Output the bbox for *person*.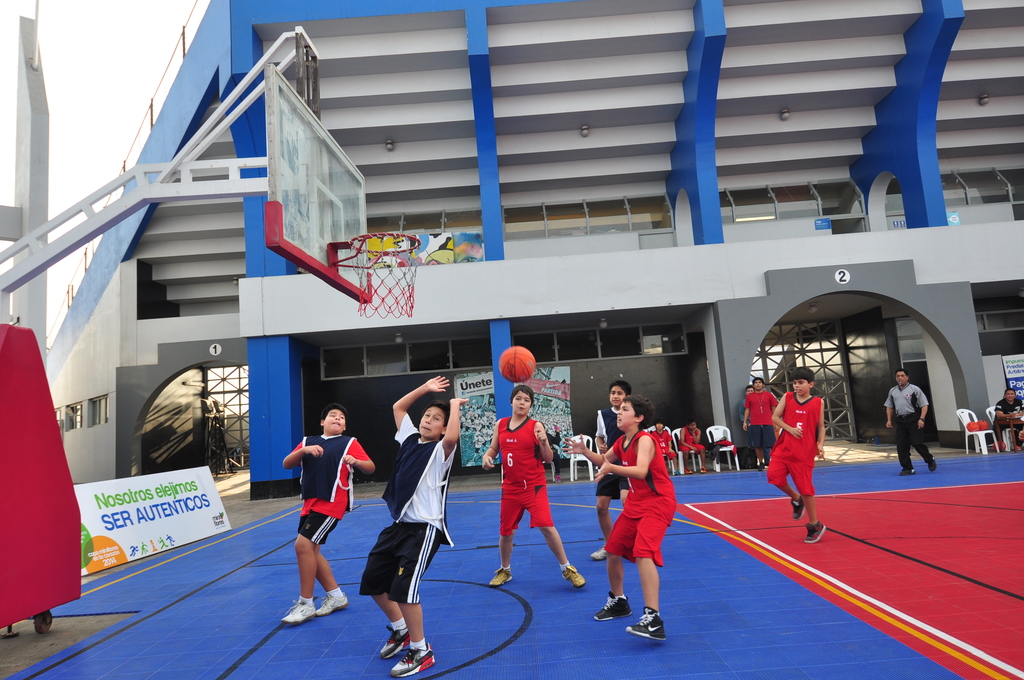
{"left": 742, "top": 376, "right": 780, "bottom": 470}.
